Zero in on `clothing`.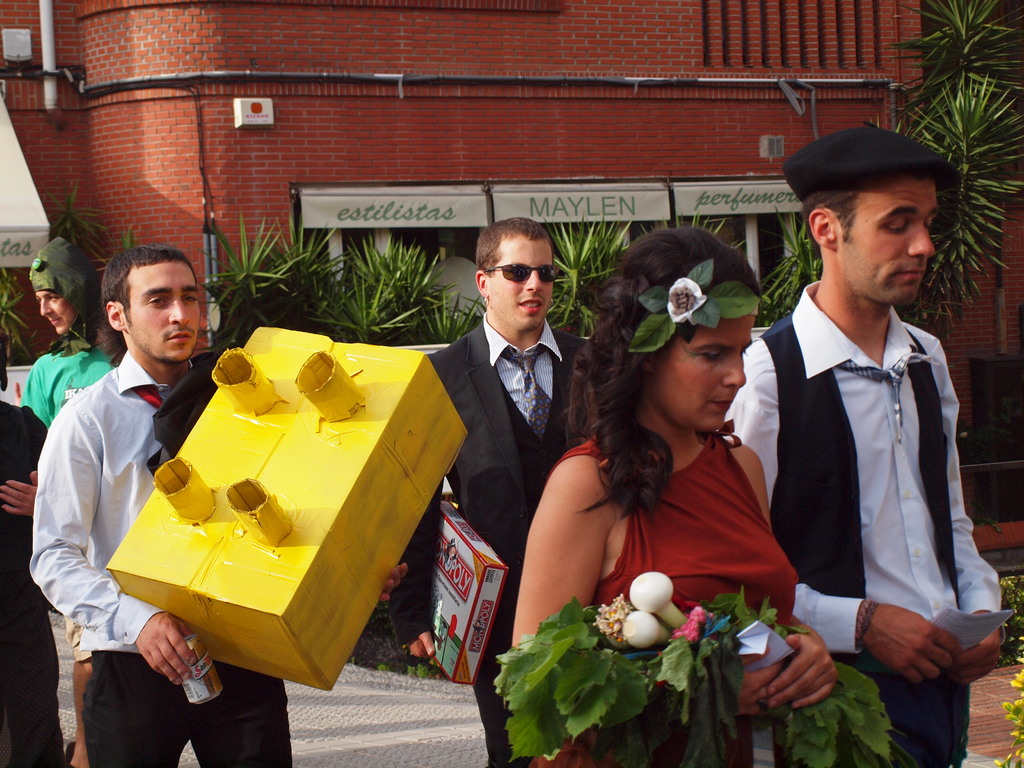
Zeroed in: rect(398, 318, 596, 767).
